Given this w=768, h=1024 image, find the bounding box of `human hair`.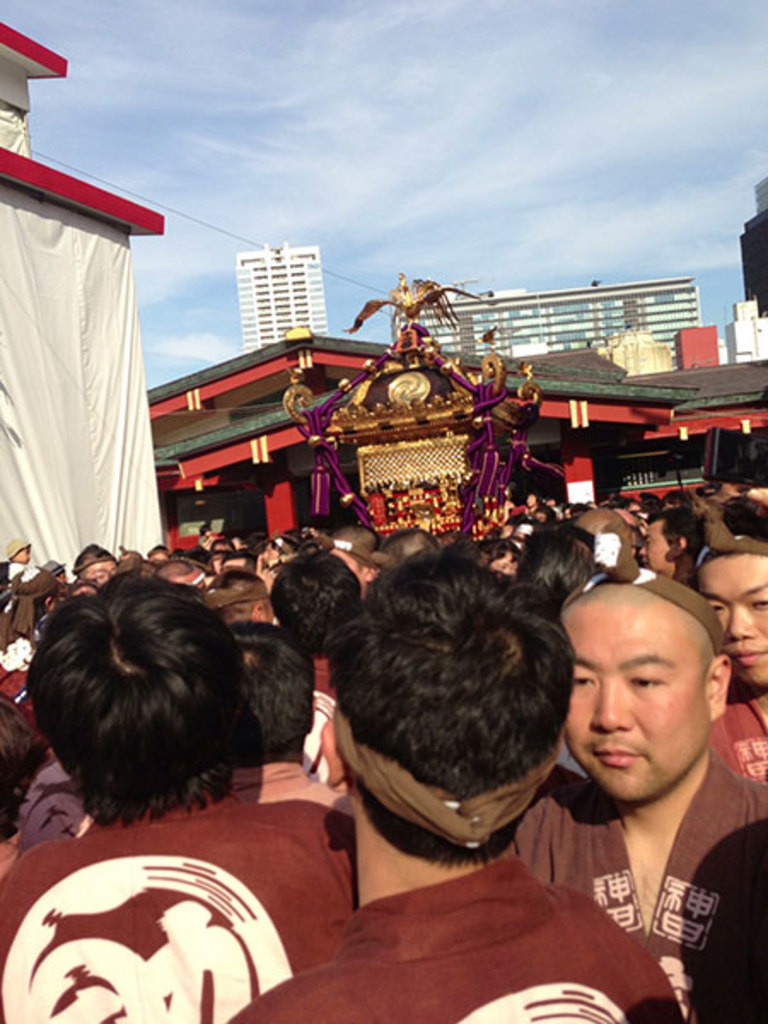
region(270, 544, 362, 655).
